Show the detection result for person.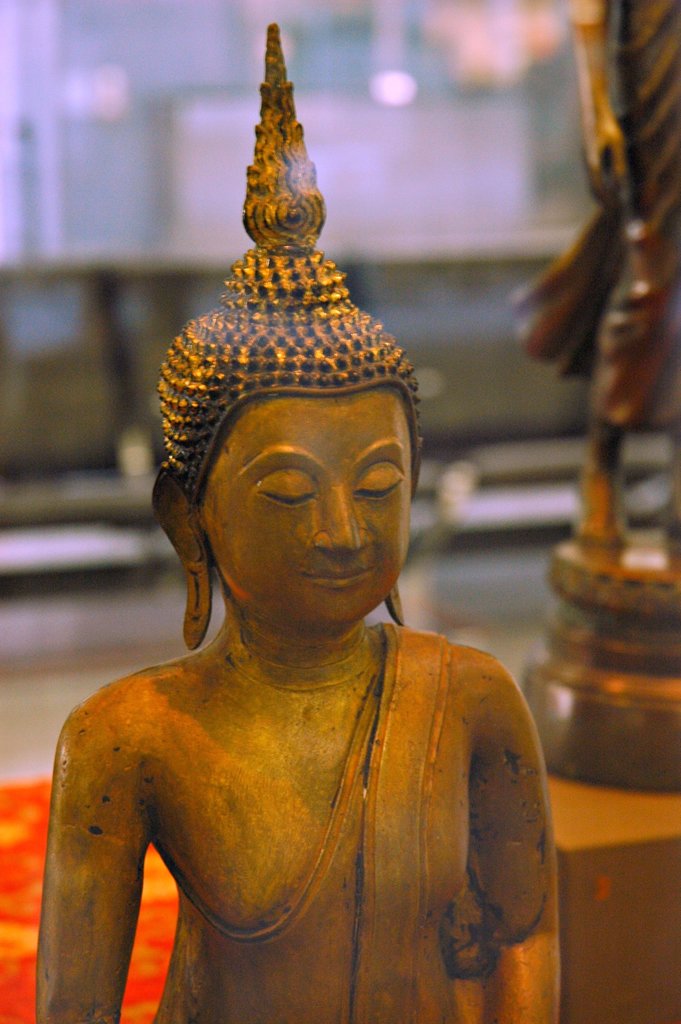
<region>34, 235, 564, 1023</region>.
